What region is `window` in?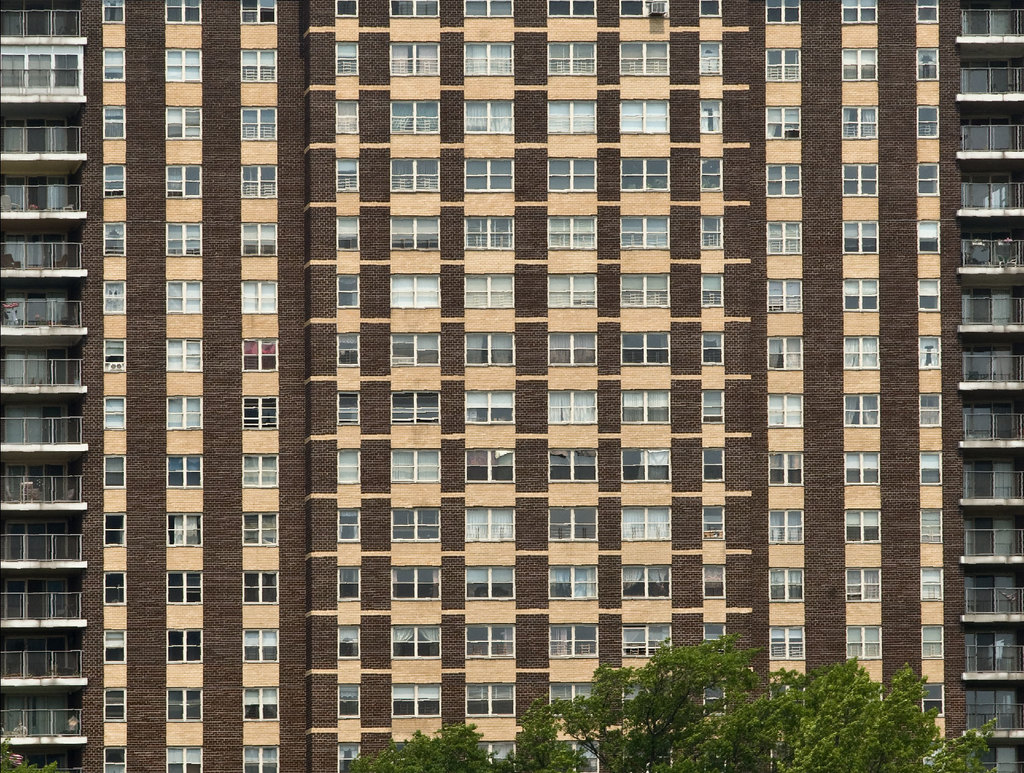
bbox(335, 158, 358, 191).
